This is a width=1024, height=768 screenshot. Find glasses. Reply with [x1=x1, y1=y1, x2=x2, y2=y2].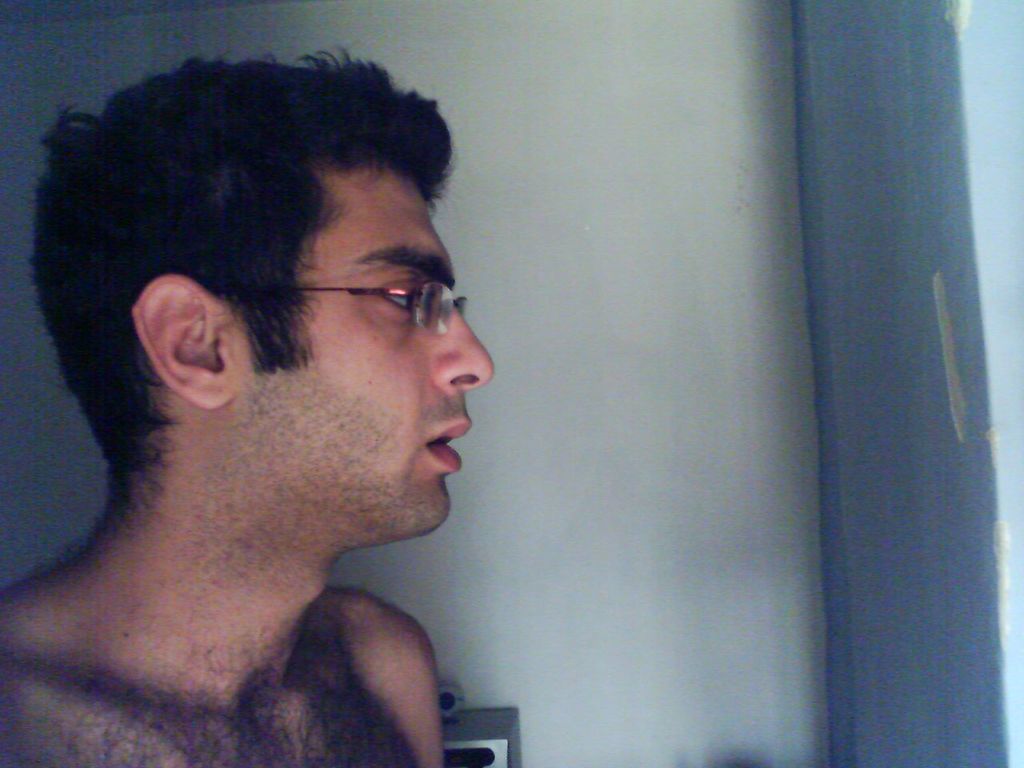
[x1=293, y1=279, x2=471, y2=339].
